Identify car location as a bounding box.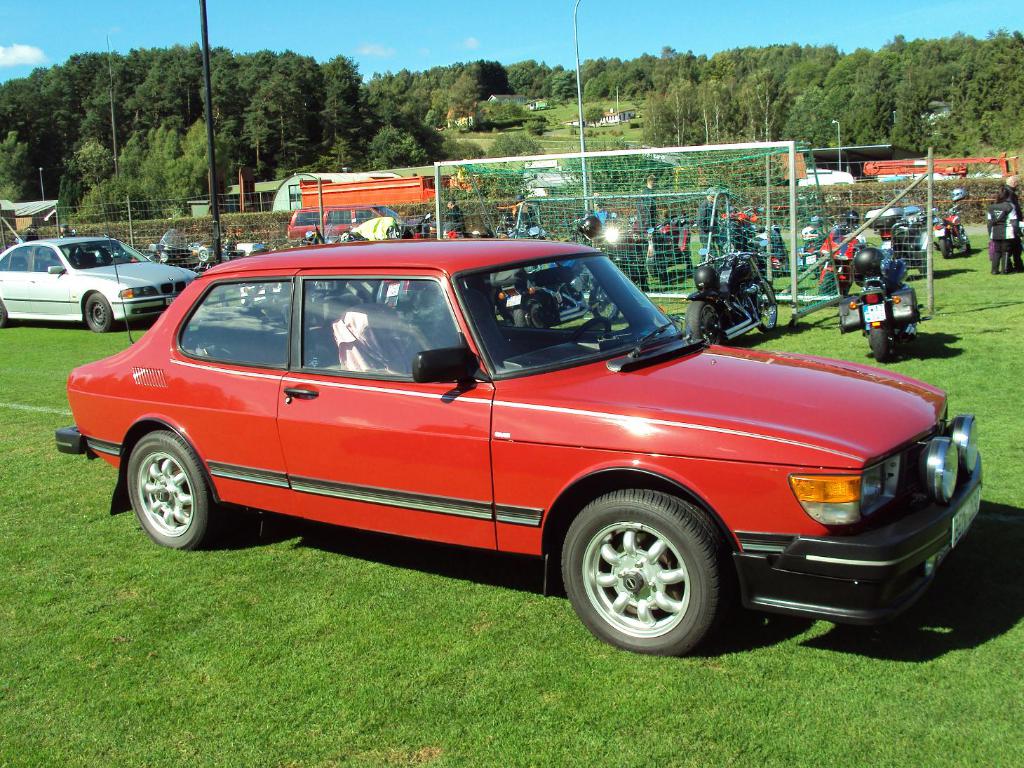
bbox=[0, 243, 194, 324].
